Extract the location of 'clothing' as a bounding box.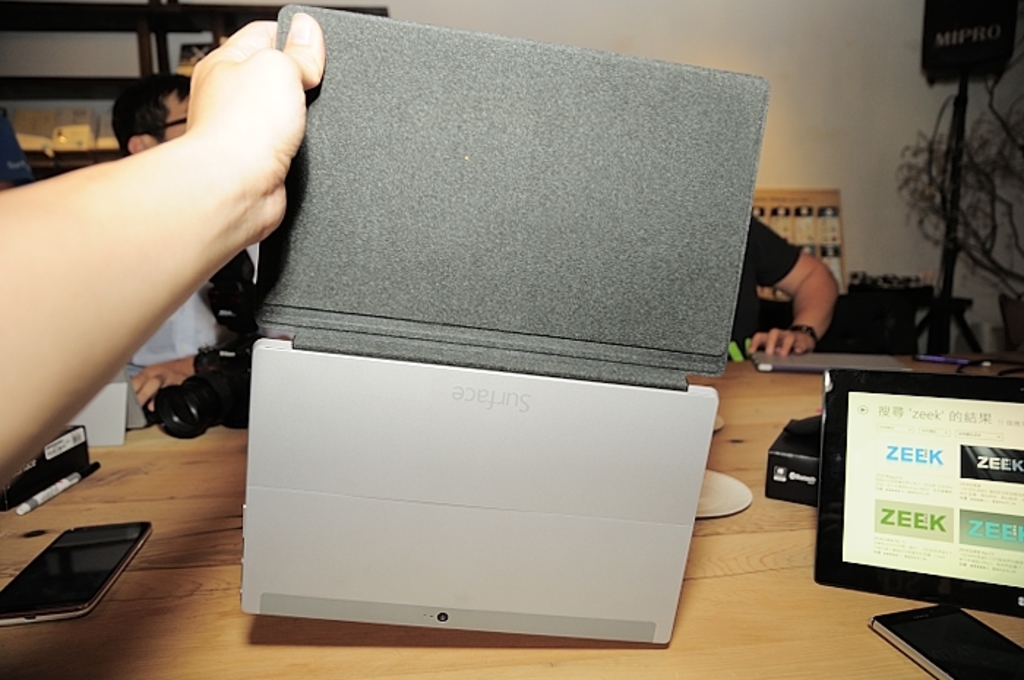
x1=724, y1=214, x2=803, y2=358.
